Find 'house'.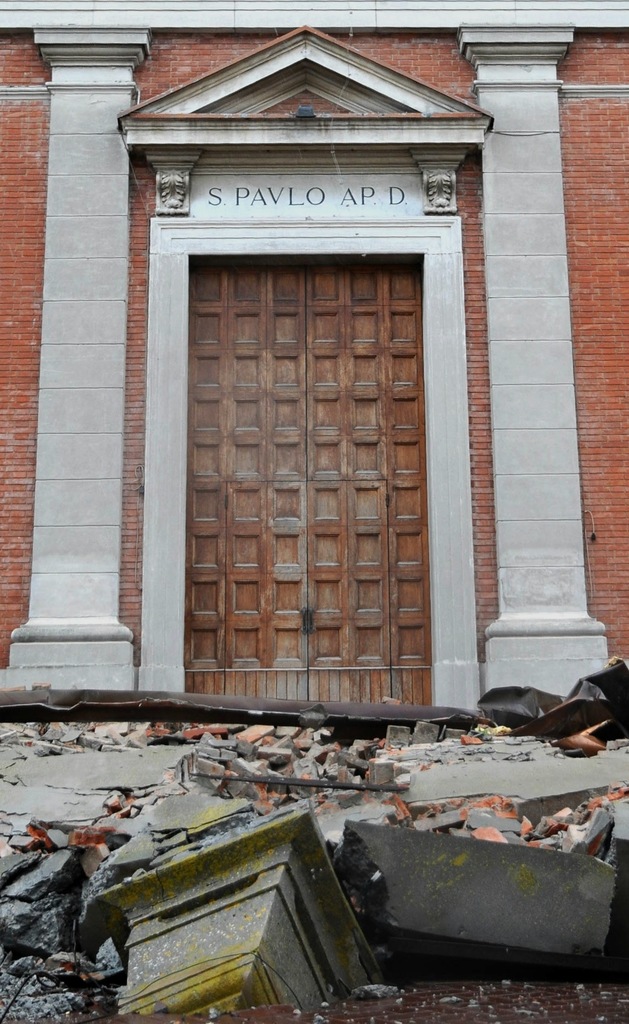
(left=0, top=3, right=628, bottom=1016).
